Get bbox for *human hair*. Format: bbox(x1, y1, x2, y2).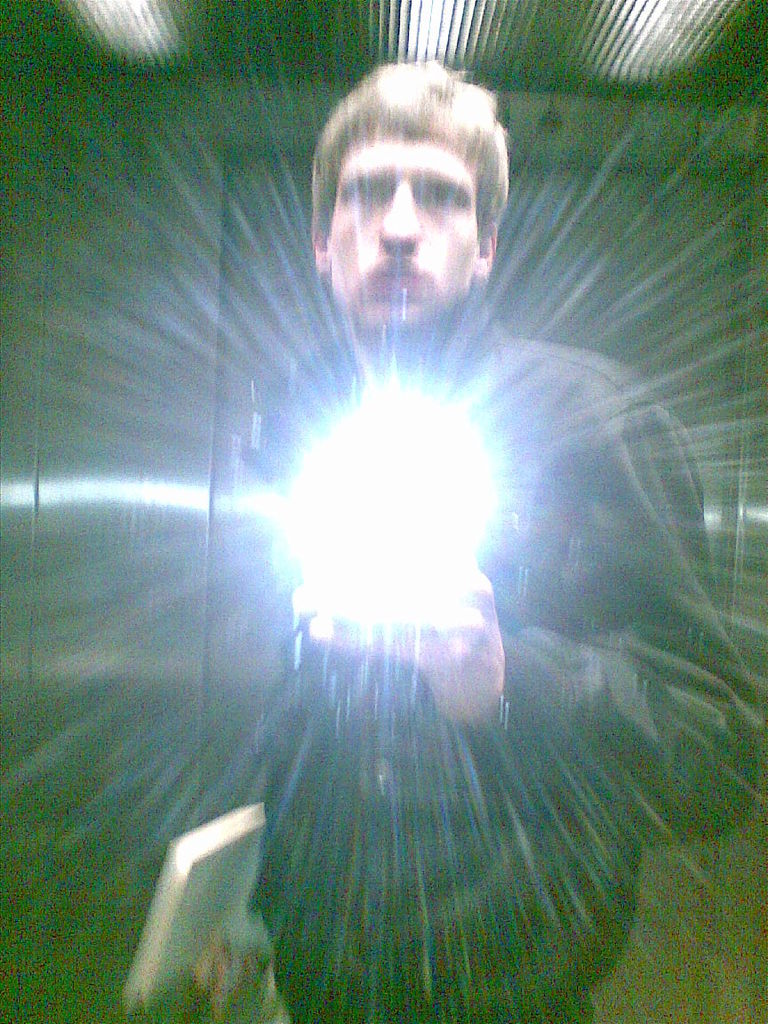
bbox(294, 68, 475, 305).
